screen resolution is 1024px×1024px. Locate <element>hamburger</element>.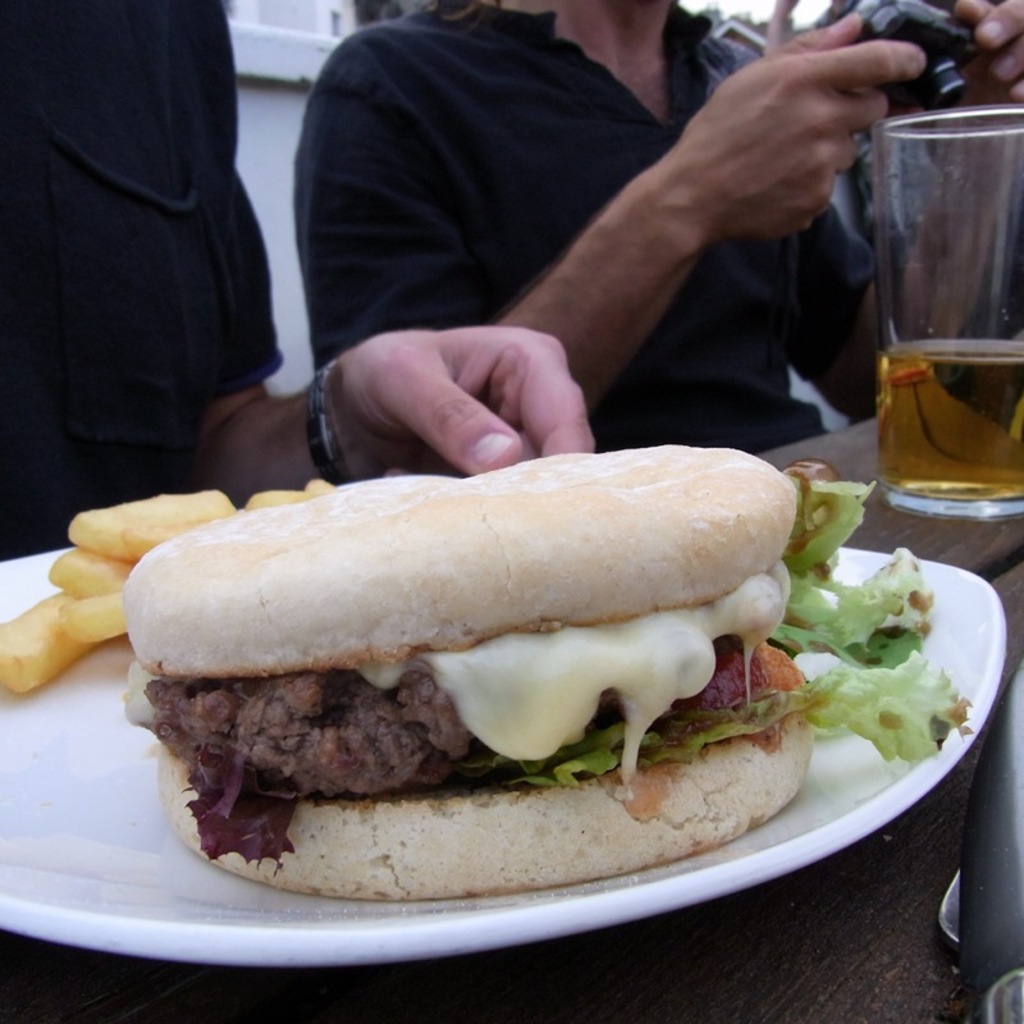
BBox(123, 451, 974, 899).
